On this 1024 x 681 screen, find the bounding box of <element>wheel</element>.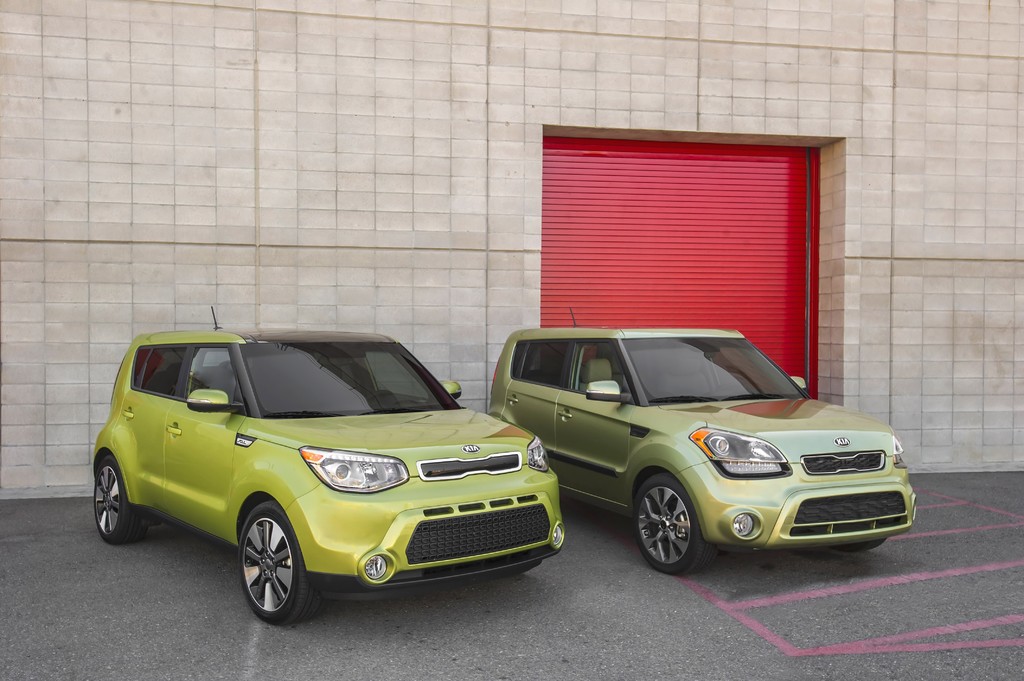
Bounding box: {"left": 223, "top": 493, "right": 323, "bottom": 632}.
